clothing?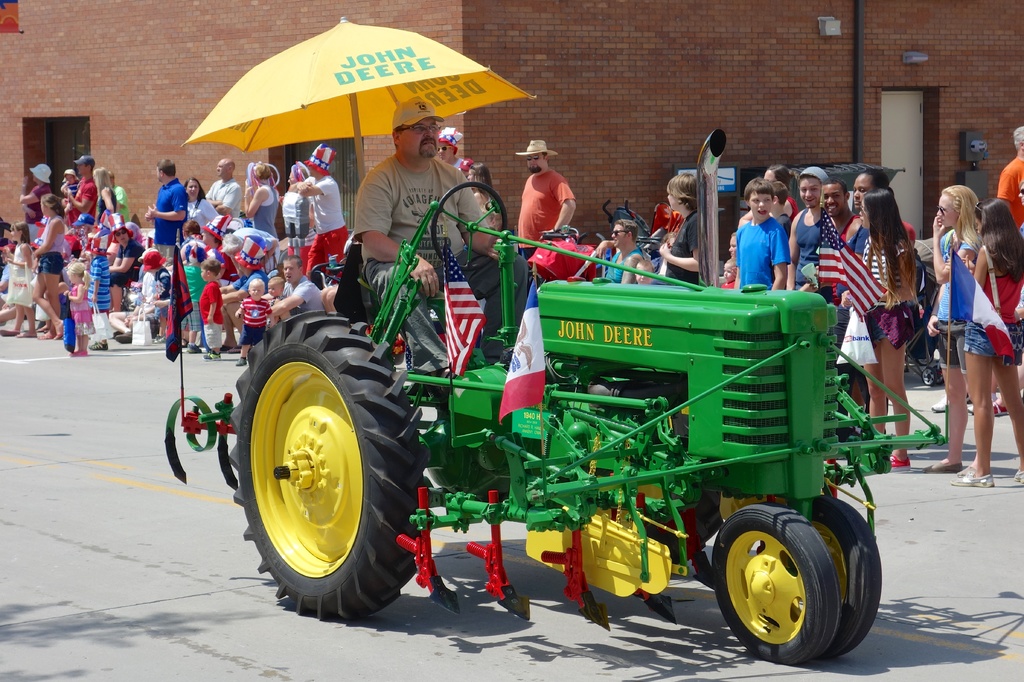
select_region(272, 293, 286, 315)
